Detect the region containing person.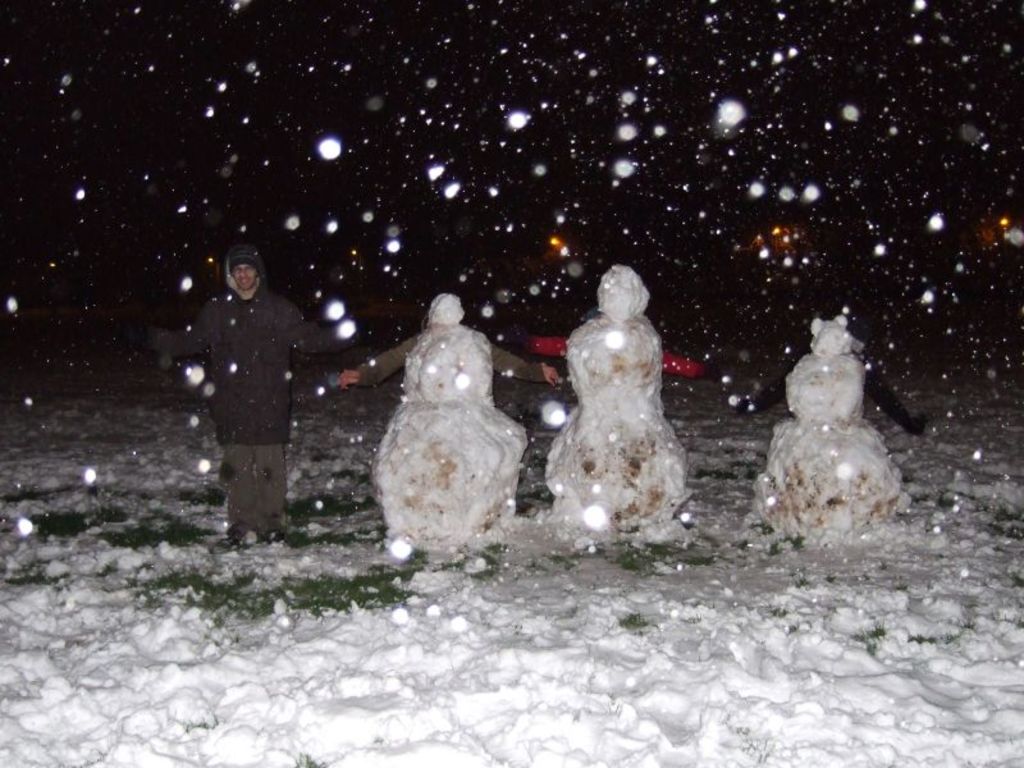
(727, 302, 928, 543).
